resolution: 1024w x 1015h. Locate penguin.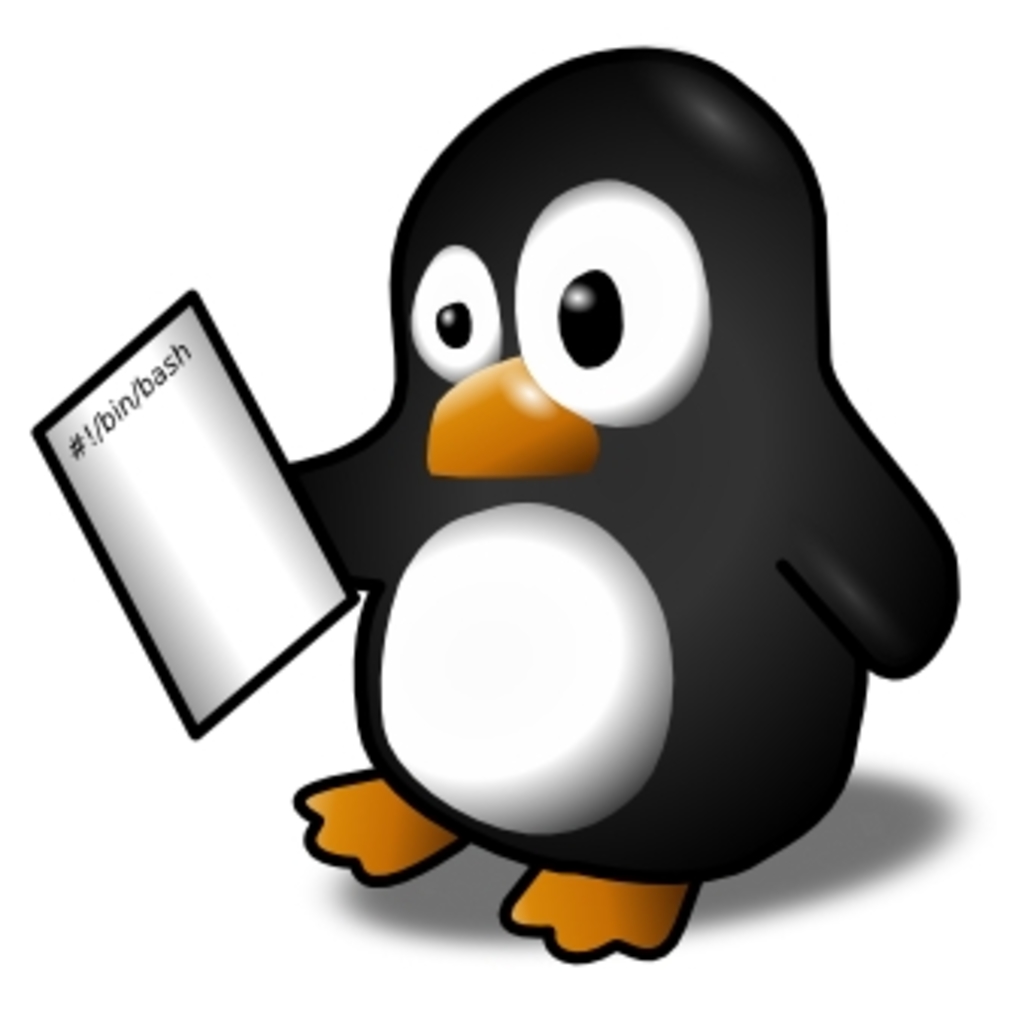
l=288, t=45, r=963, b=957.
